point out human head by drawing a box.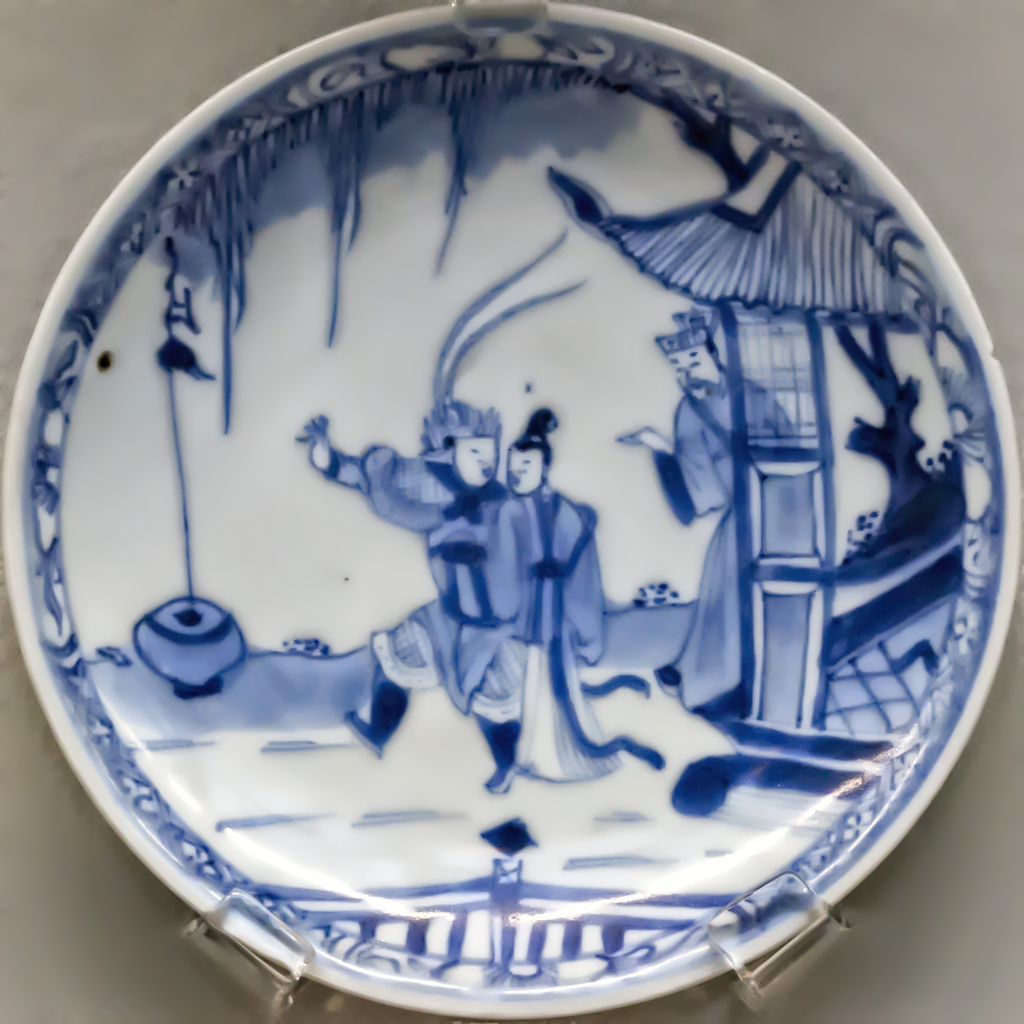
(left=450, top=401, right=504, bottom=486).
